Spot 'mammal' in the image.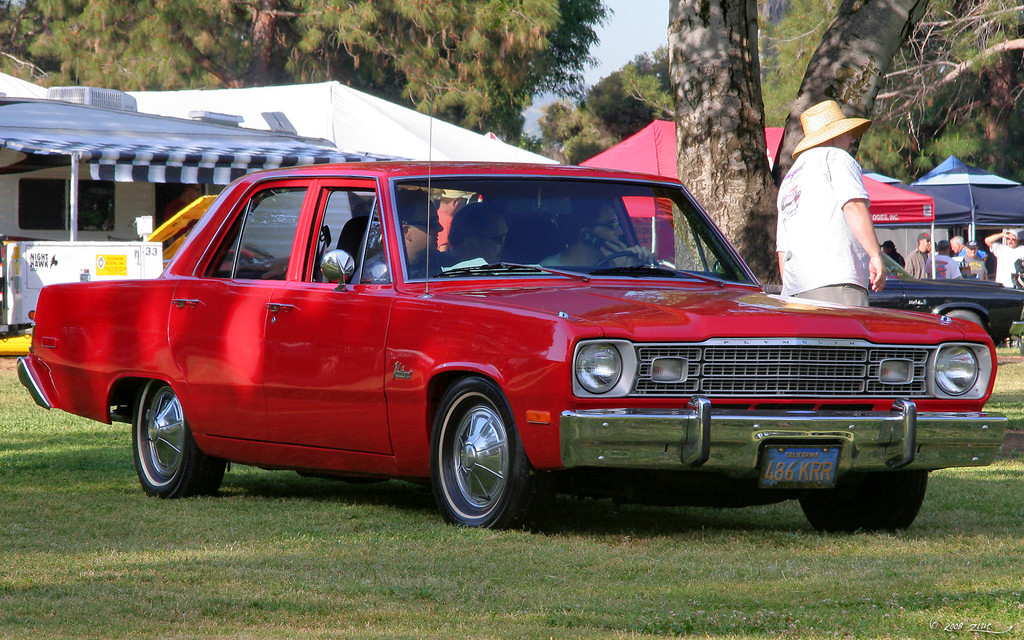
'mammal' found at 541 197 661 272.
